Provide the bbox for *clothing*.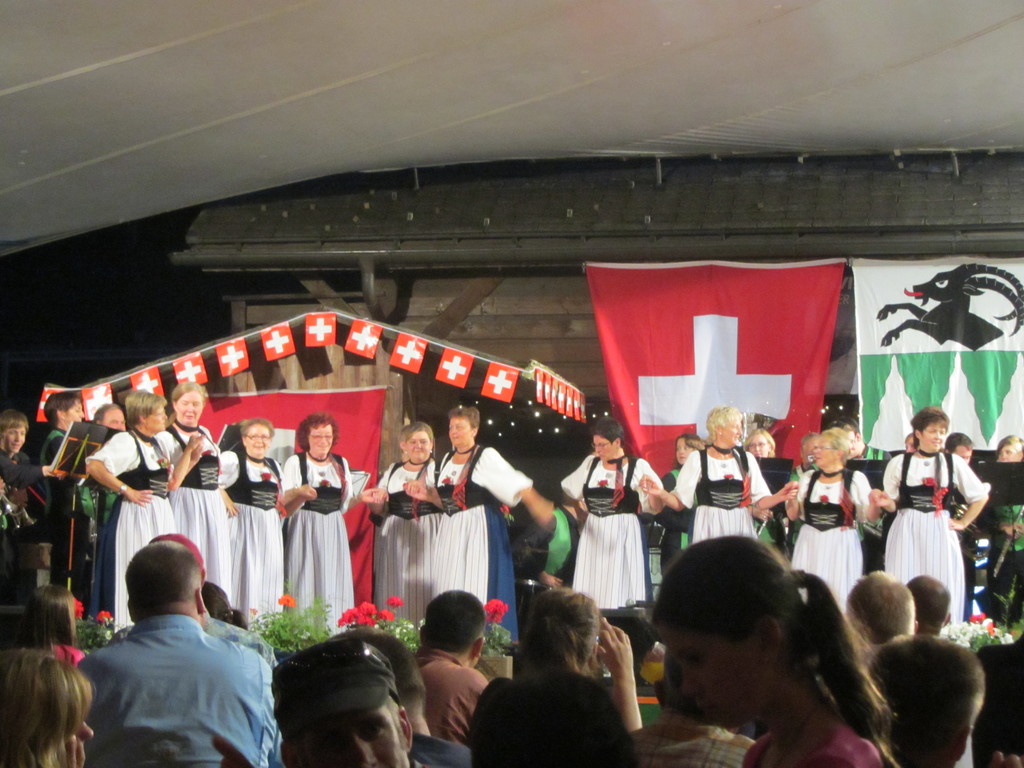
(left=955, top=492, right=984, bottom=609).
